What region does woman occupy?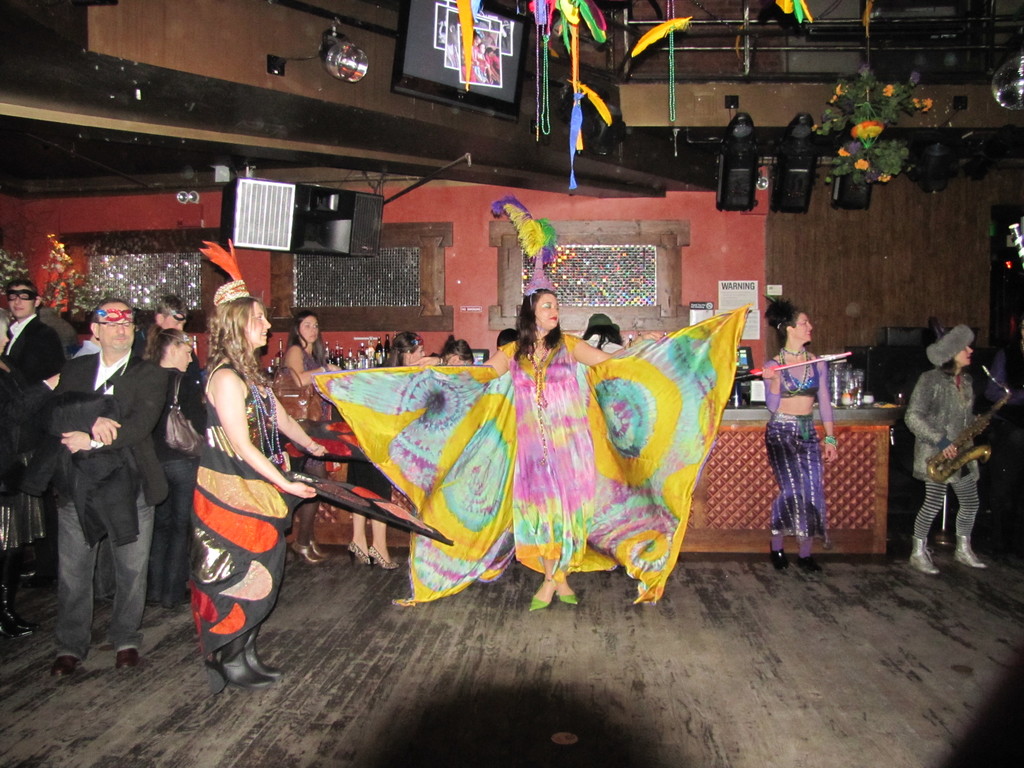
{"left": 906, "top": 322, "right": 994, "bottom": 585}.
